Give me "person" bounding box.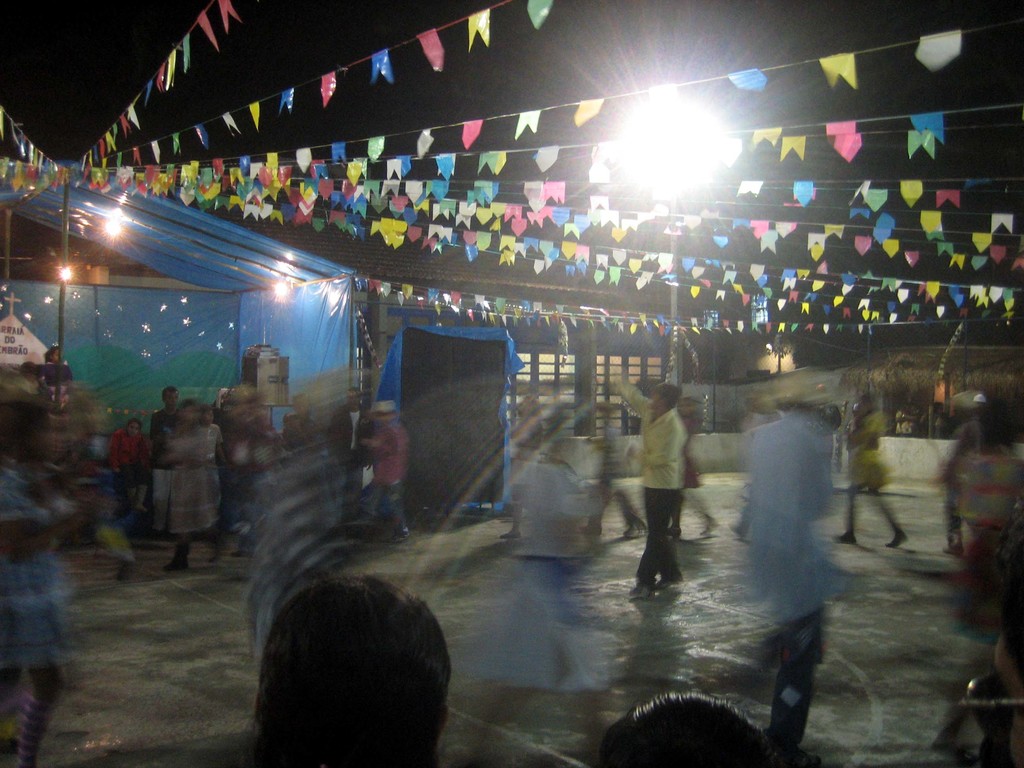
bbox=(360, 397, 401, 540).
